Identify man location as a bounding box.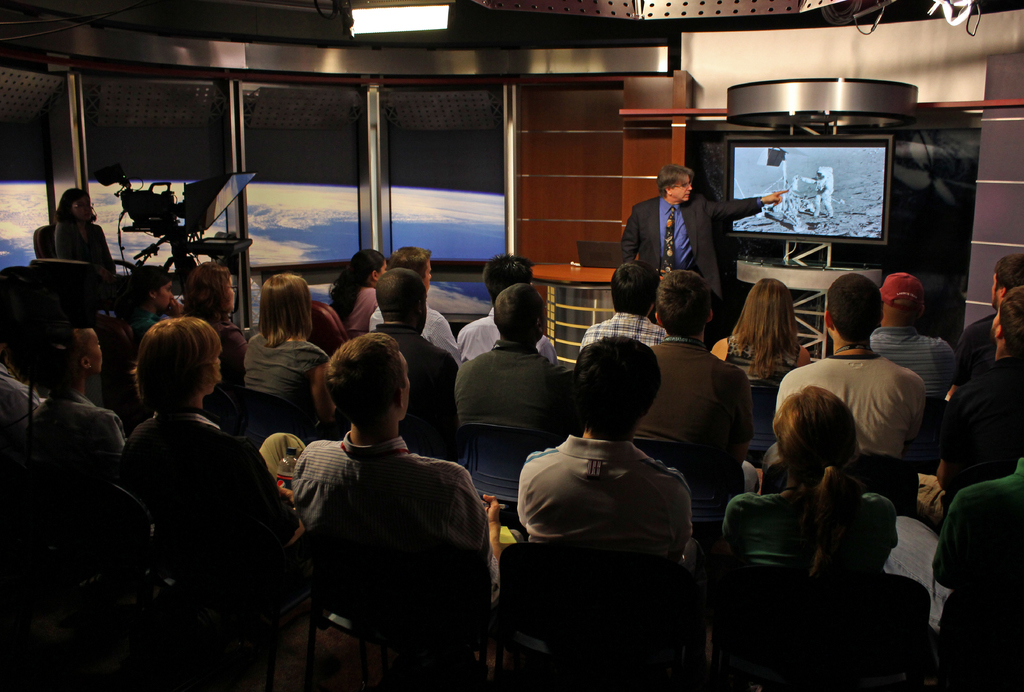
bbox(874, 278, 957, 404).
